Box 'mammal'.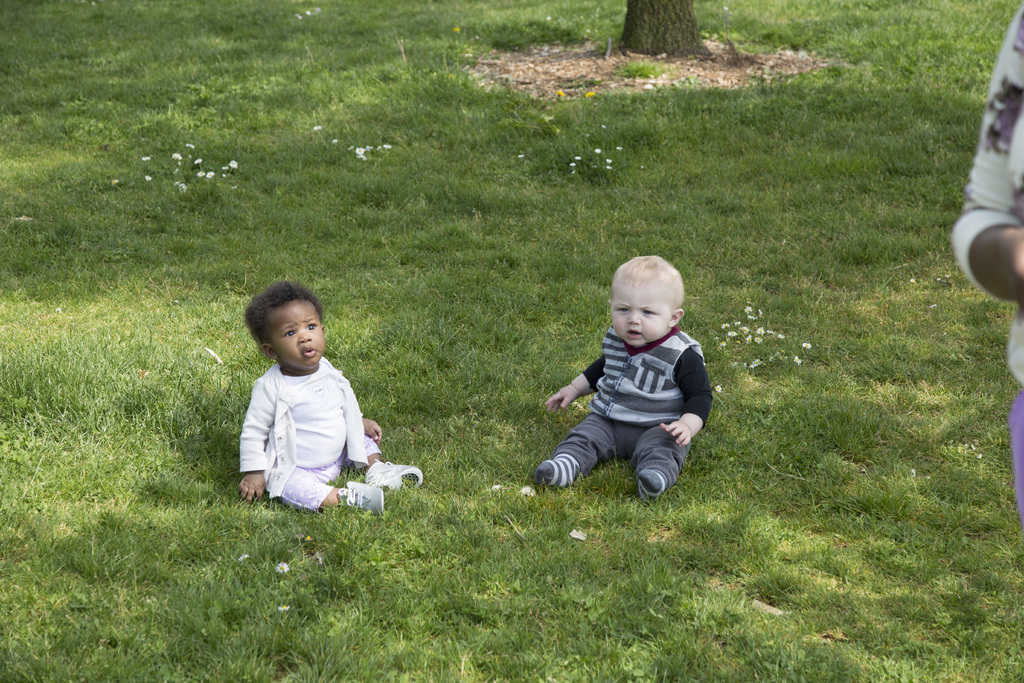
[948, 3, 1023, 531].
